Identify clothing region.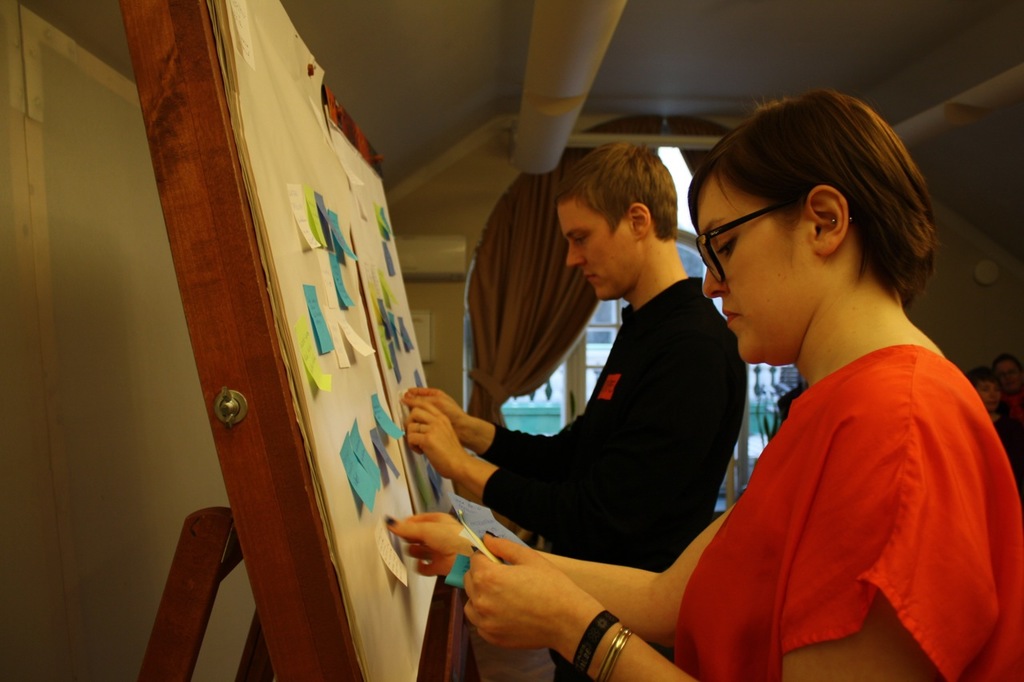
Region: {"left": 674, "top": 310, "right": 989, "bottom": 676}.
